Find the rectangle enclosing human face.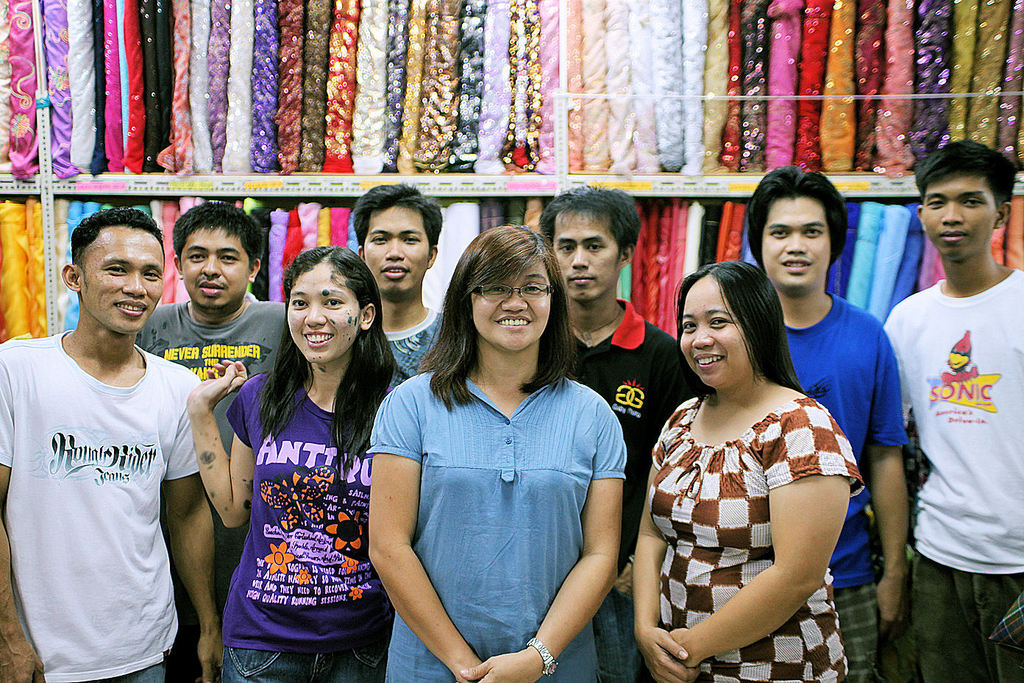
locate(363, 205, 432, 300).
